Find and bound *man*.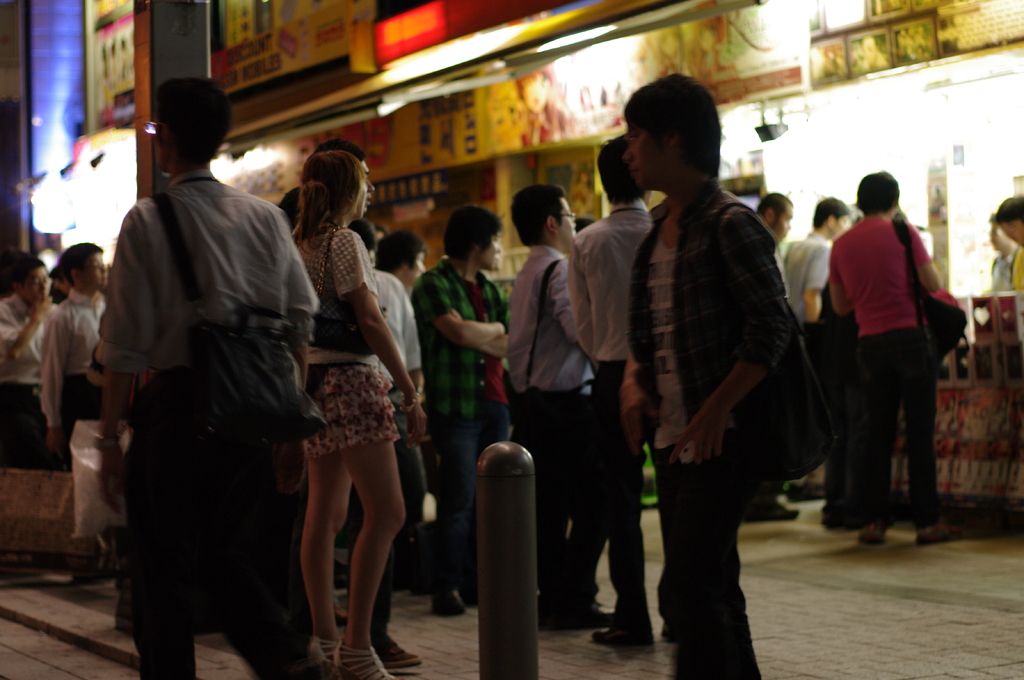
Bound: [left=760, top=189, right=797, bottom=519].
